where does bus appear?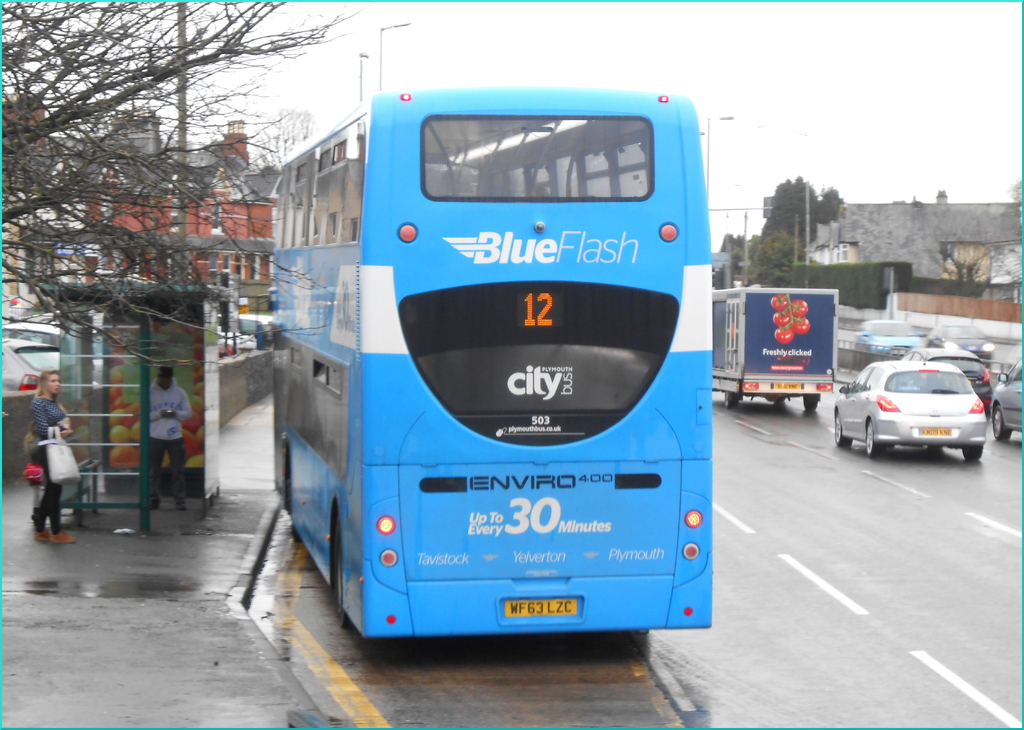
Appears at {"left": 269, "top": 86, "right": 712, "bottom": 632}.
